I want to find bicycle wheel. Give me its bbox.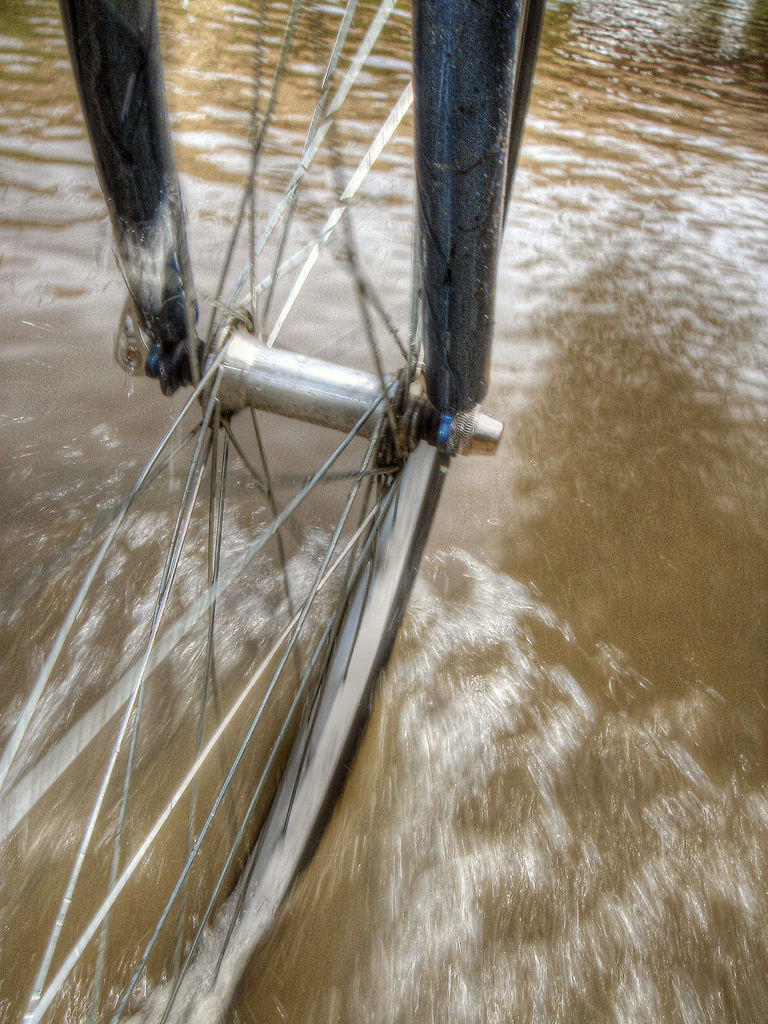
[0,0,544,1023].
